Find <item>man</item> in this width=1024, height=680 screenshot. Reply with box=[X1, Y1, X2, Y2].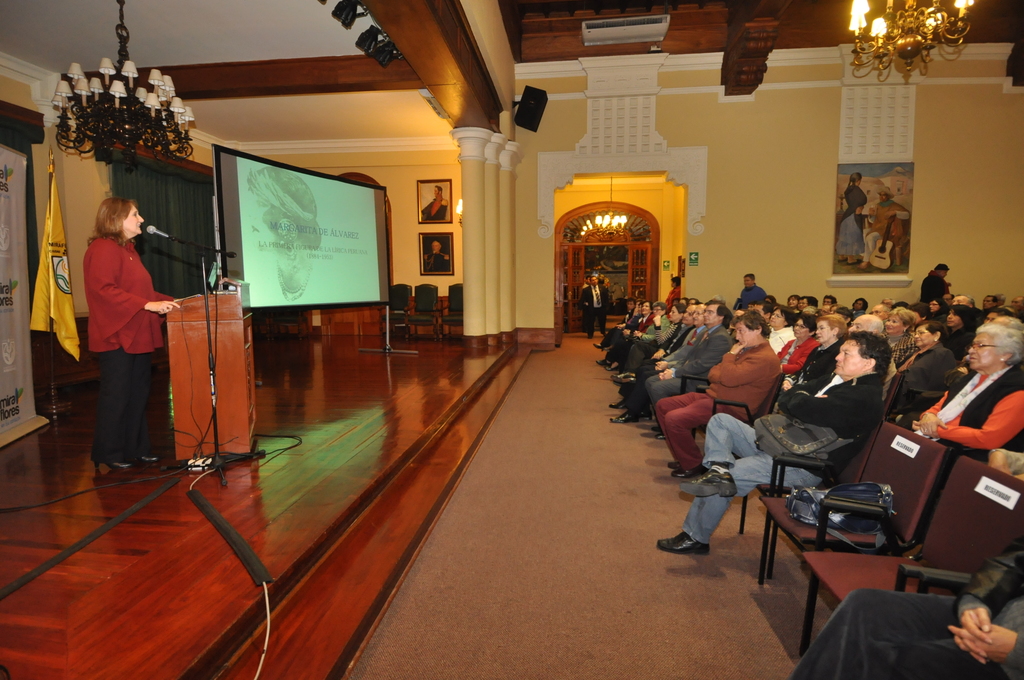
box=[666, 332, 888, 553].
